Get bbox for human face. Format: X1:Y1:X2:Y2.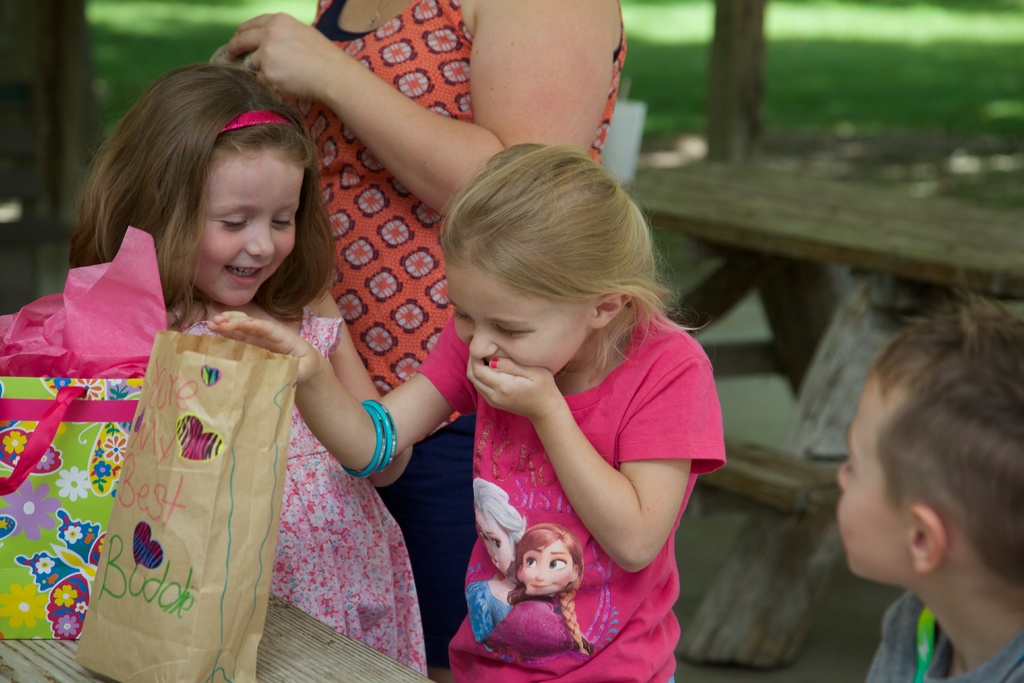
834:375:916:588.
